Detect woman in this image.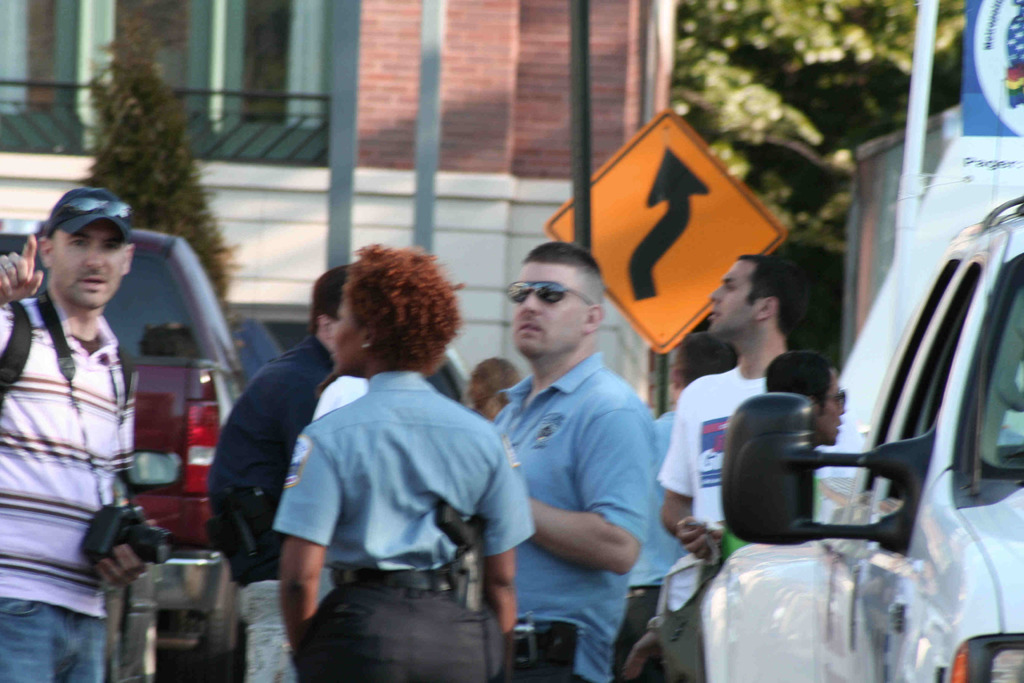
Detection: <bbox>269, 243, 533, 682</bbox>.
